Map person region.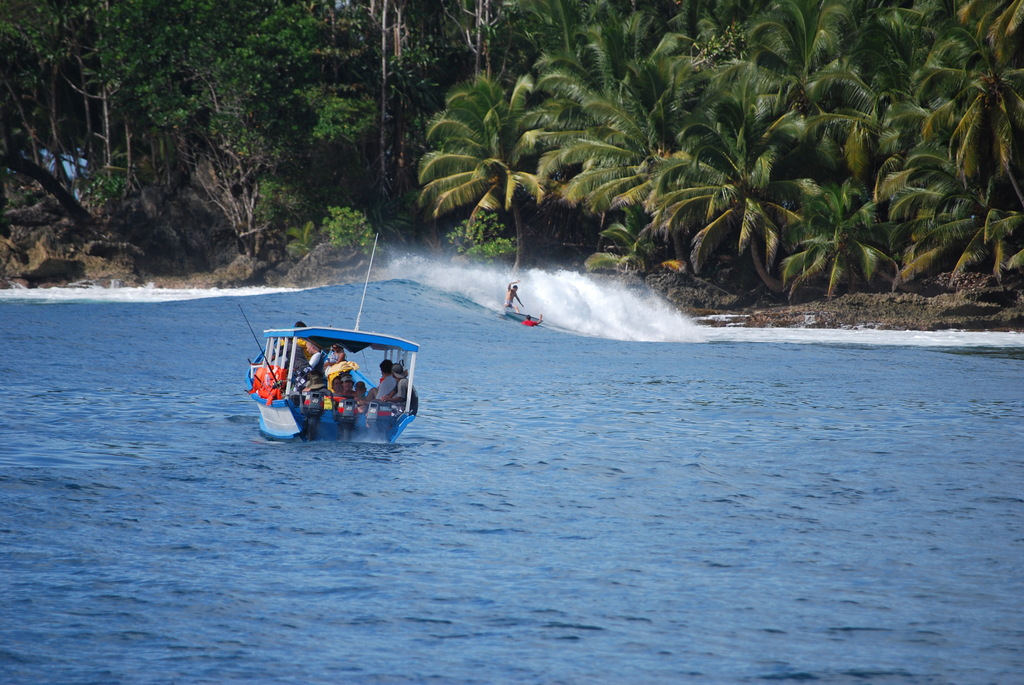
Mapped to bbox(522, 311, 545, 325).
